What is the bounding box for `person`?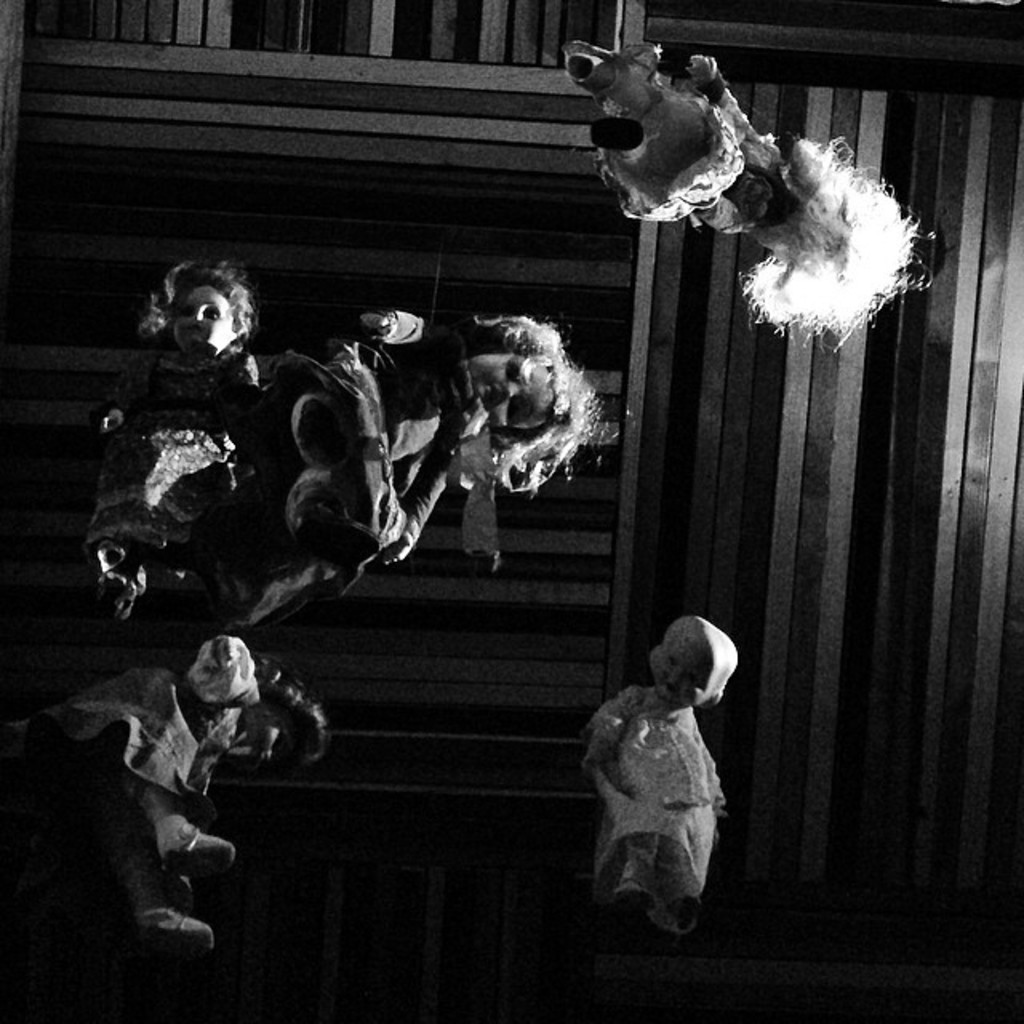
bbox=(563, 40, 933, 358).
